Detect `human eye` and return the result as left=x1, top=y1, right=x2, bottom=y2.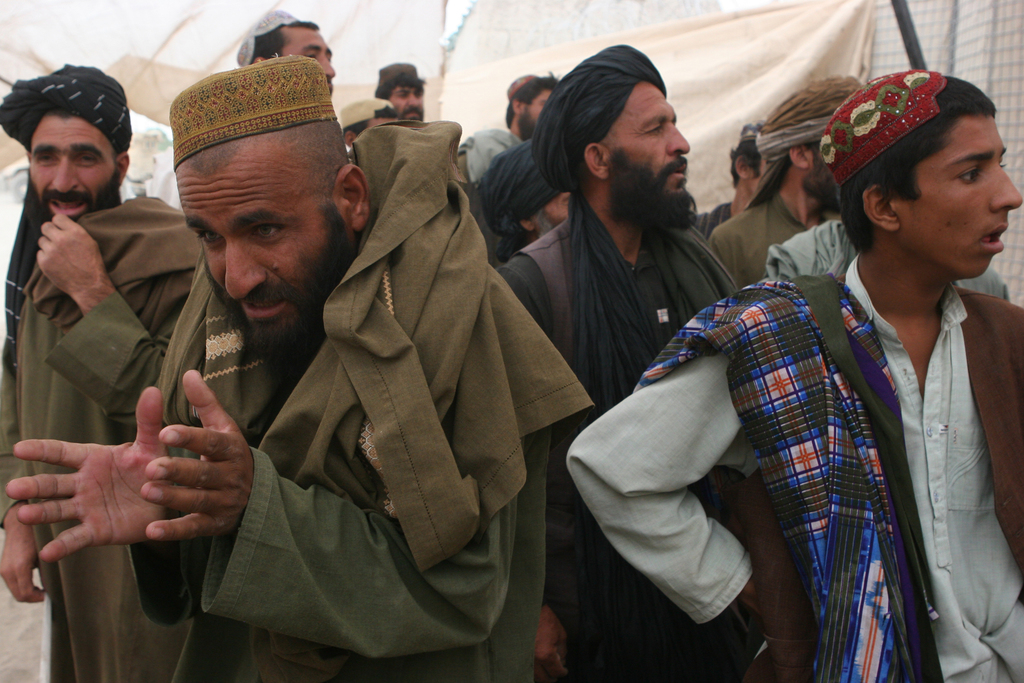
left=196, top=229, right=224, bottom=246.
